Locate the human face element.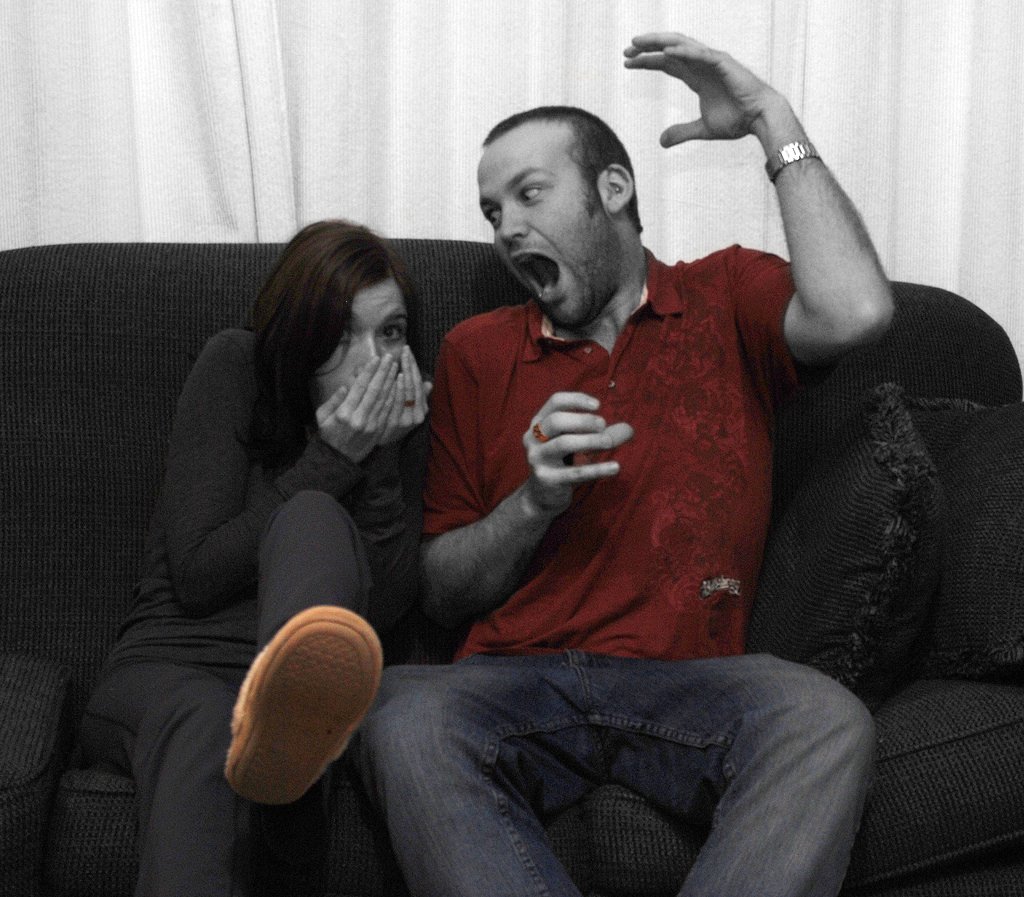
Element bbox: x1=316, y1=285, x2=408, y2=404.
